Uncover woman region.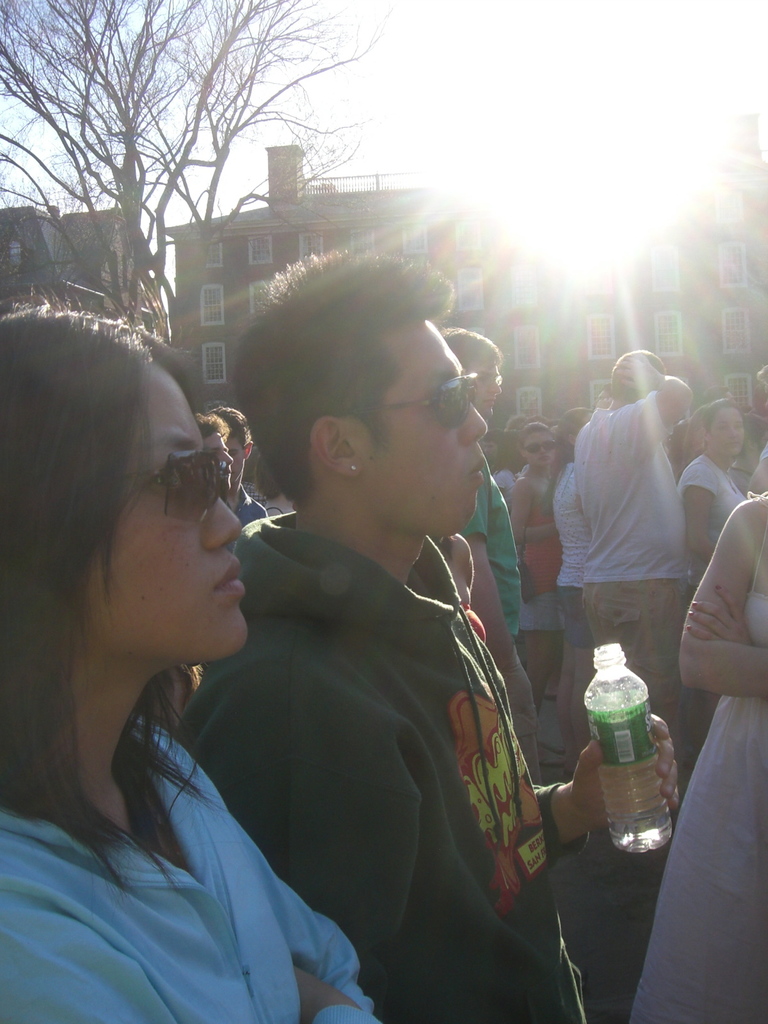
Uncovered: left=661, top=413, right=767, bottom=1023.
